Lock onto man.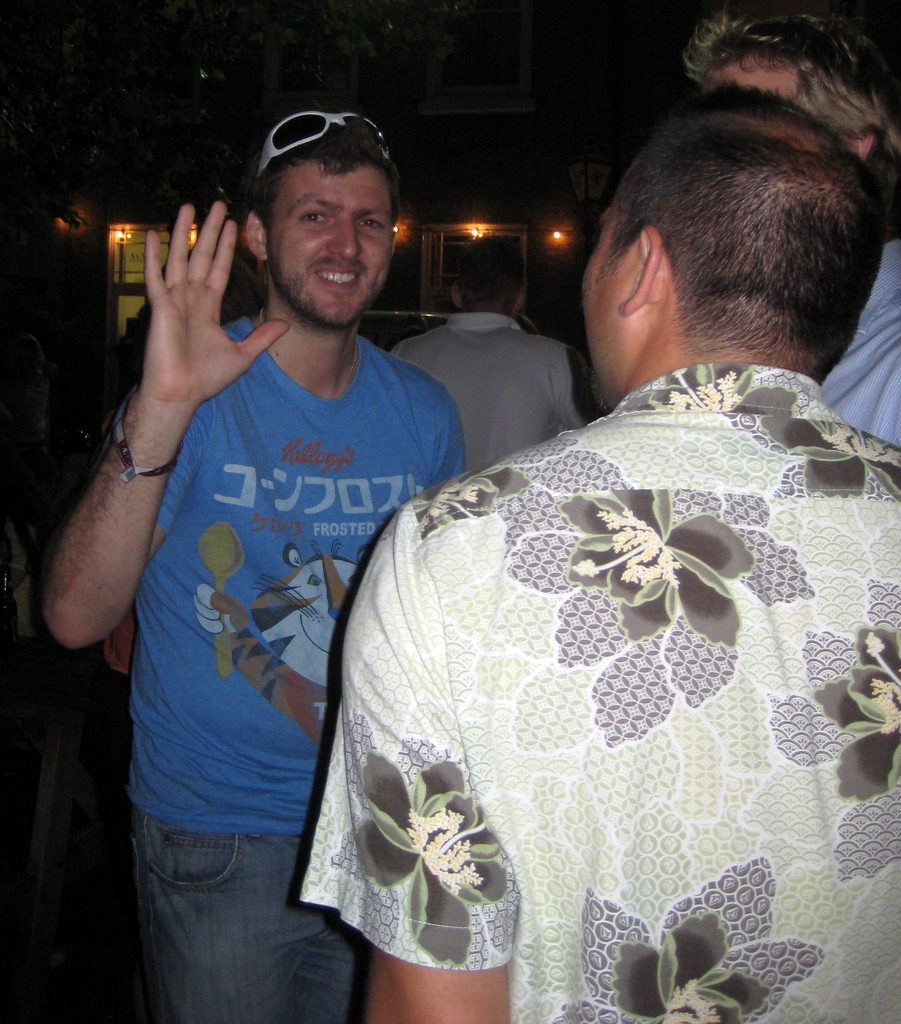
Locked: 300:84:900:1023.
